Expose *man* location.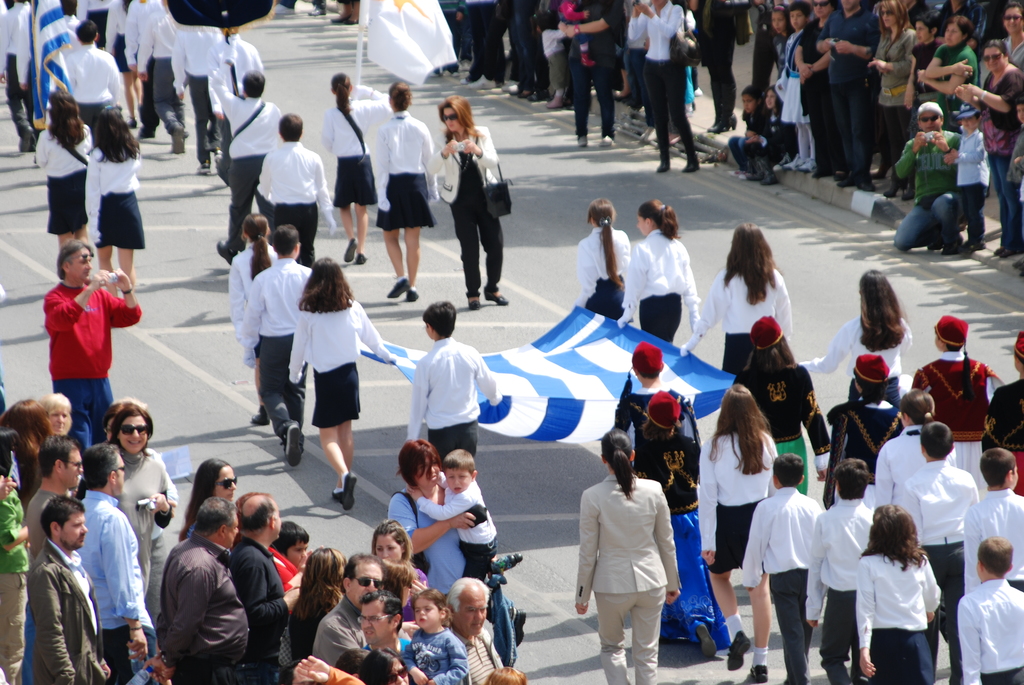
Exposed at region(223, 485, 298, 684).
